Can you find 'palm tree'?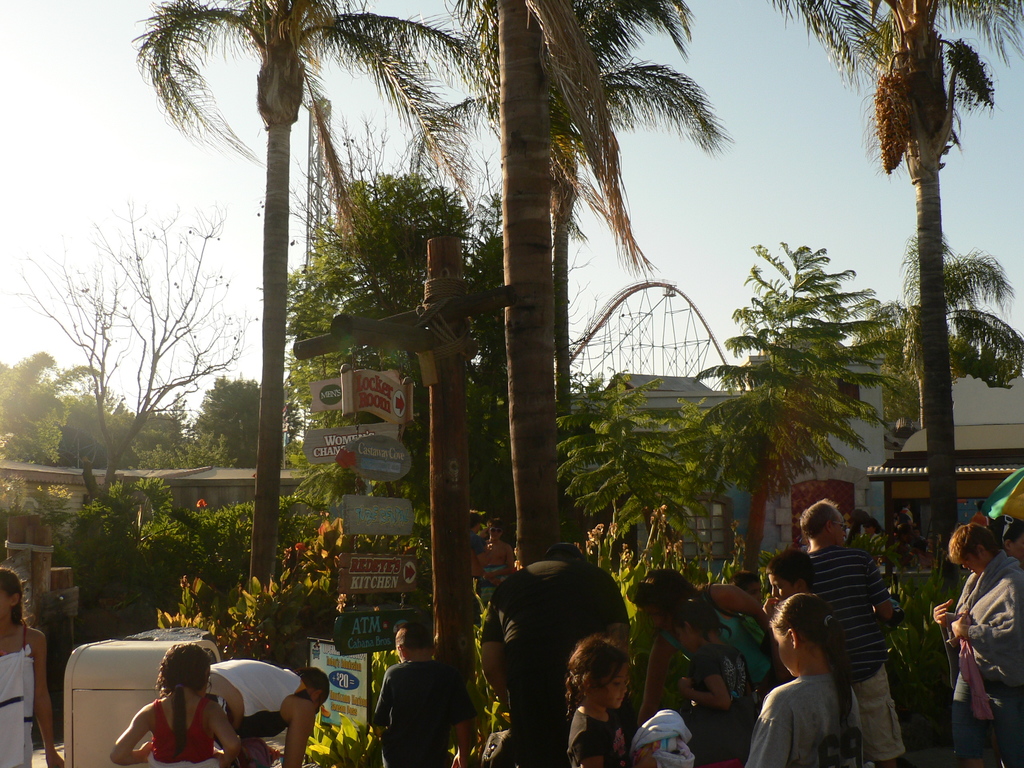
Yes, bounding box: (437,0,638,339).
